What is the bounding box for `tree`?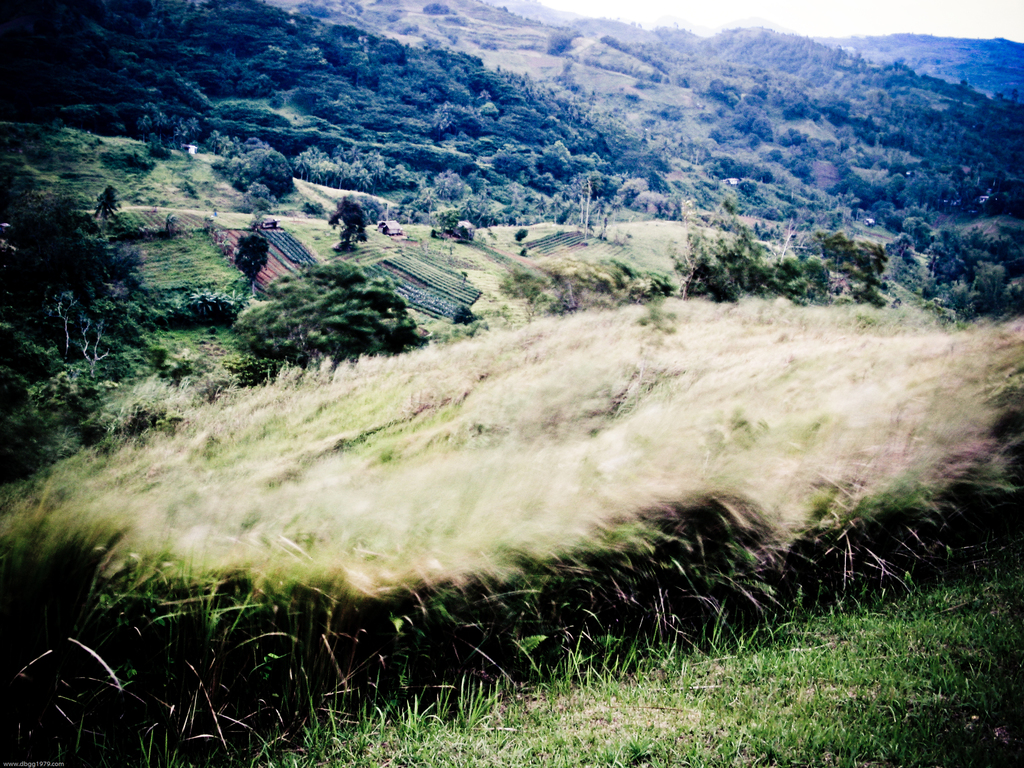
bbox=[897, 217, 934, 244].
